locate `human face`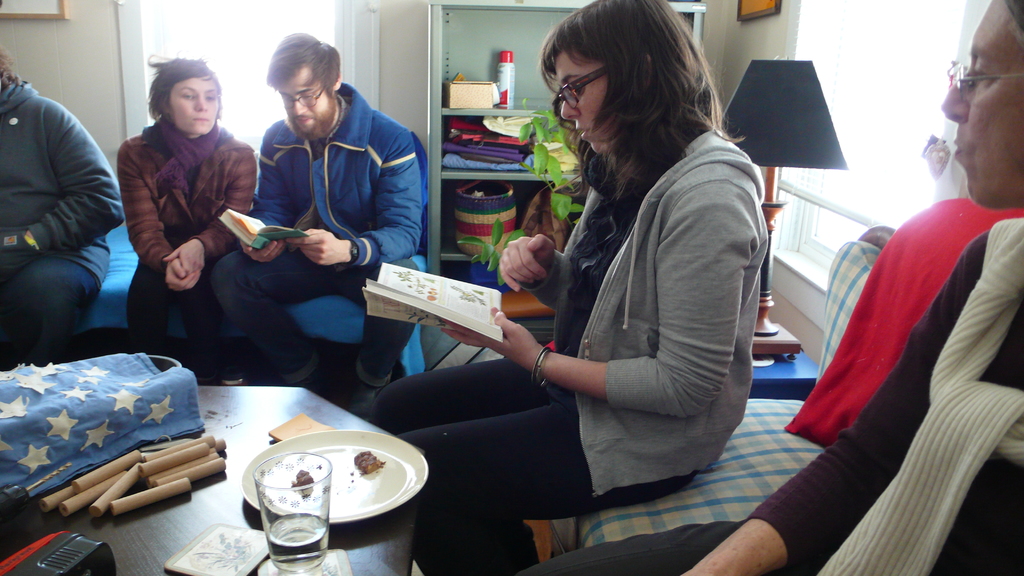
select_region(549, 45, 610, 152)
